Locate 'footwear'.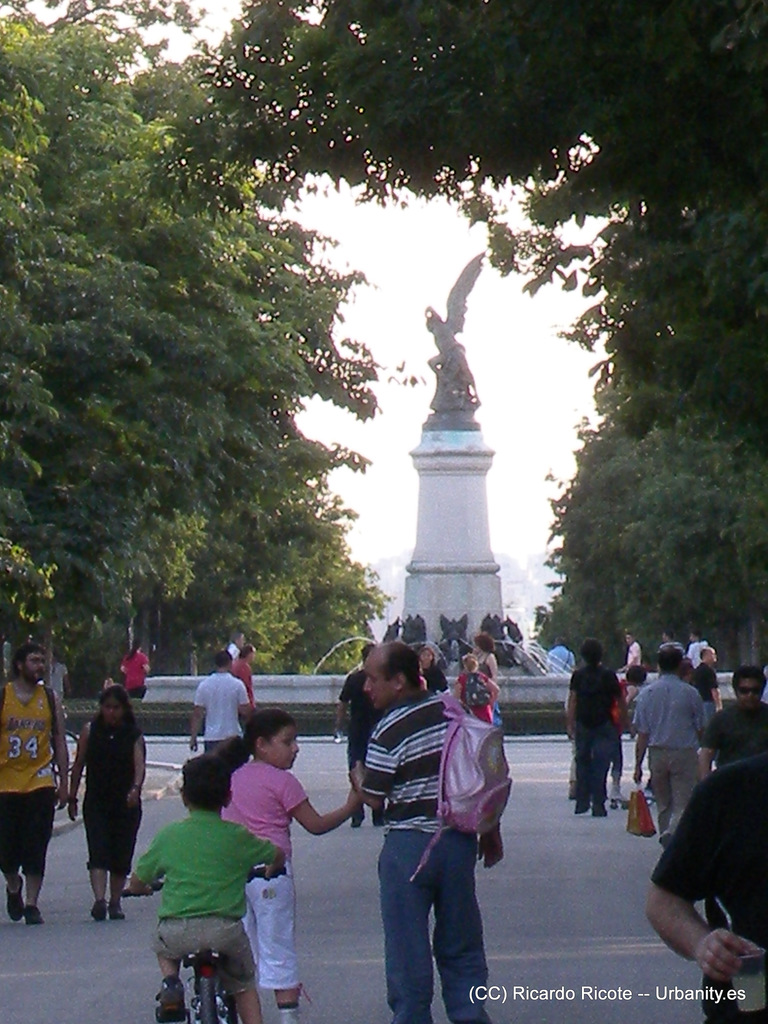
Bounding box: [left=108, top=904, right=129, bottom=923].
